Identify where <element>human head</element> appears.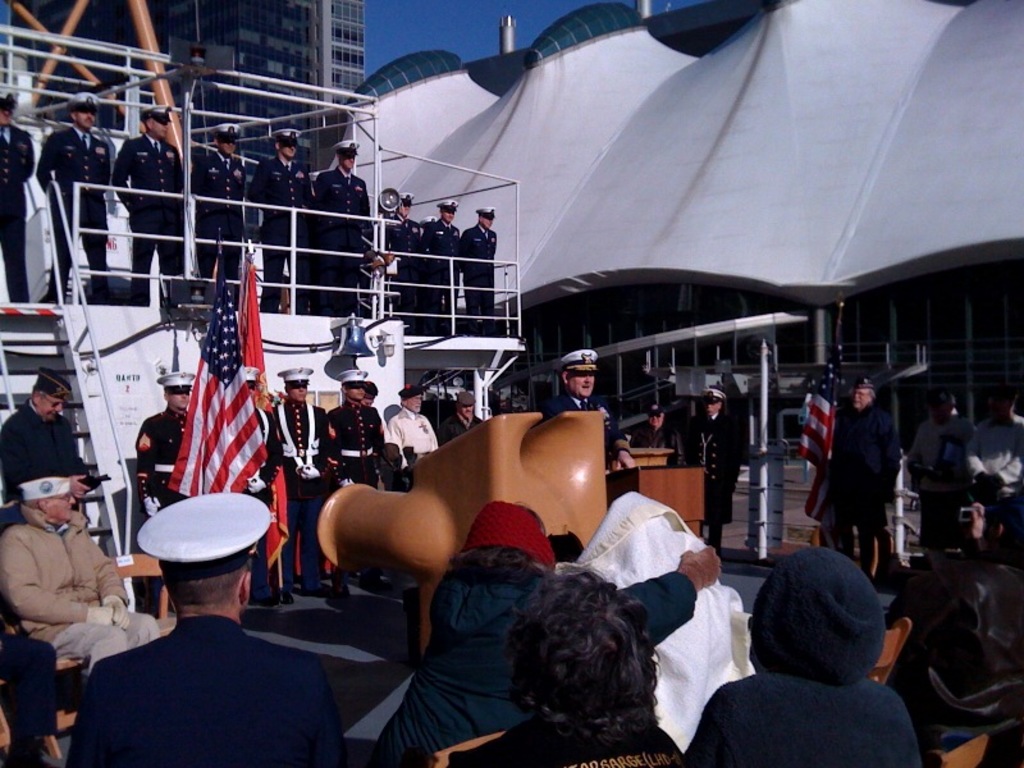
Appears at 453,392,474,419.
